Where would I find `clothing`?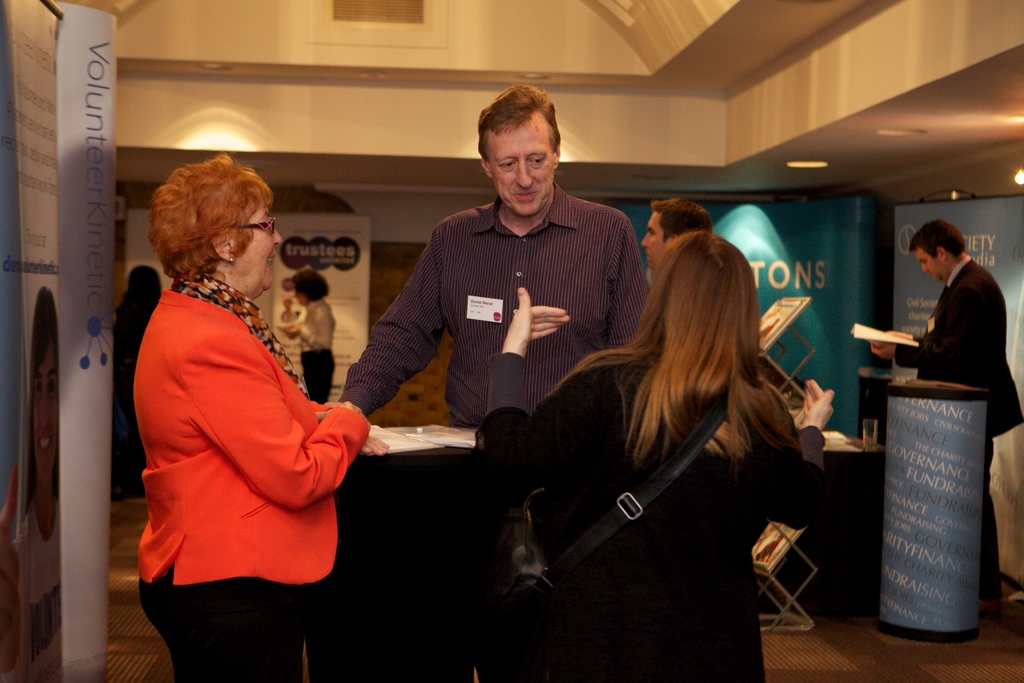
At bbox(335, 189, 668, 404).
